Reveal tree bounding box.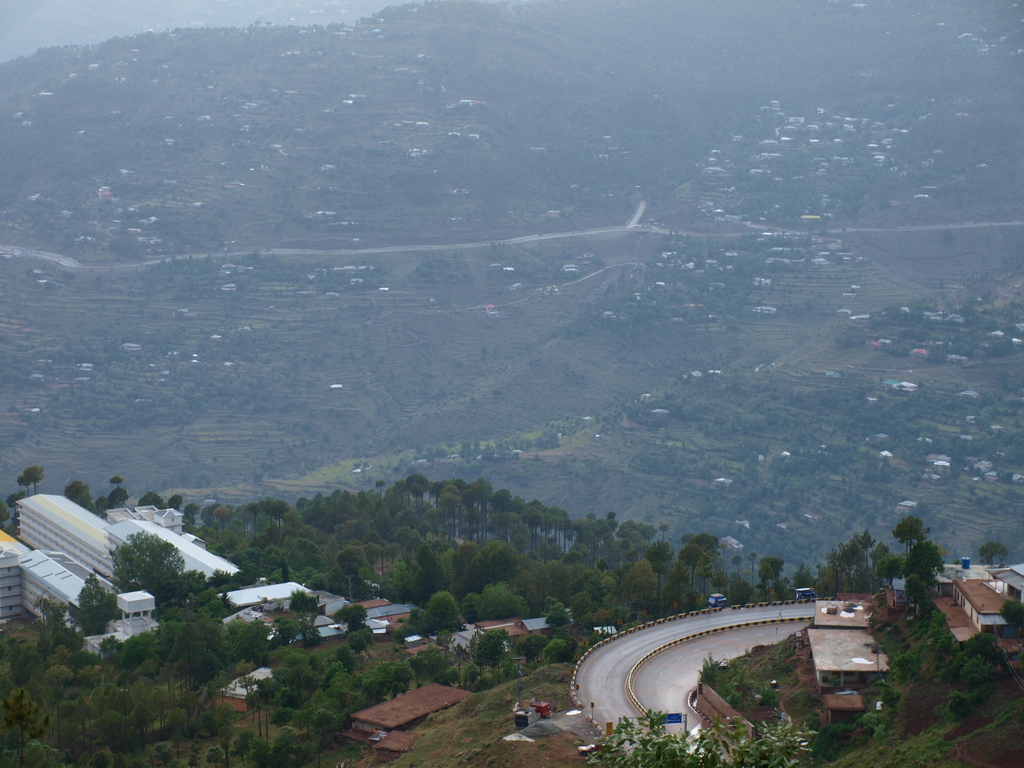
Revealed: 758:564:778:600.
